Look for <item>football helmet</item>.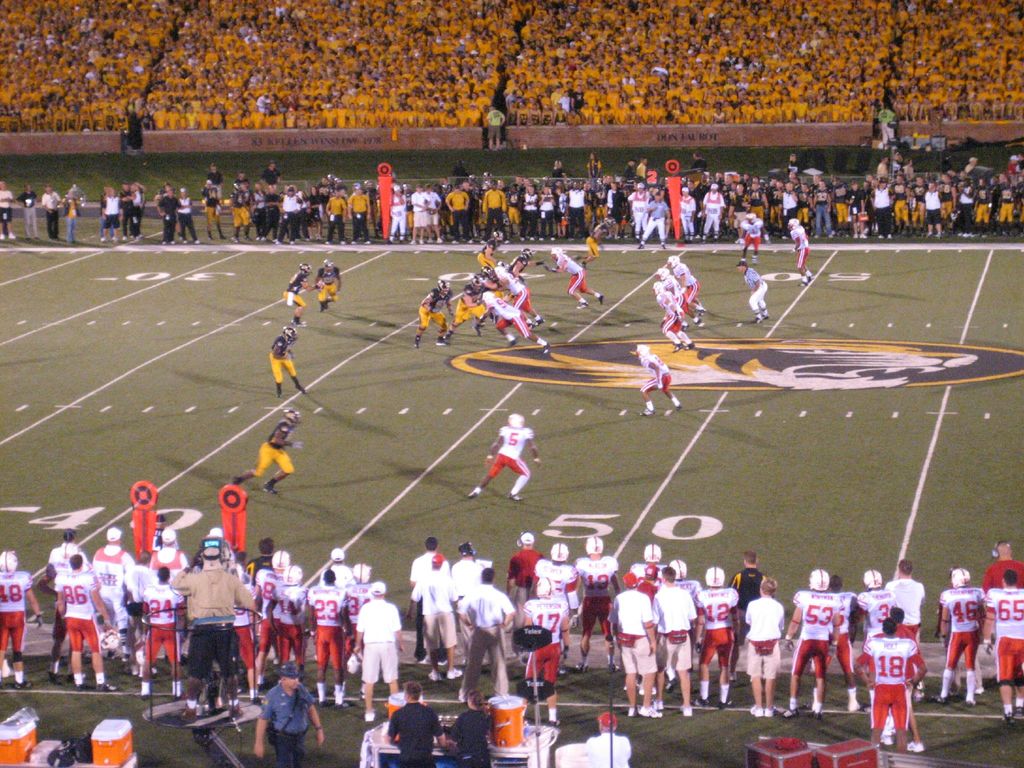
Found: pyautogui.locateOnScreen(491, 229, 504, 243).
